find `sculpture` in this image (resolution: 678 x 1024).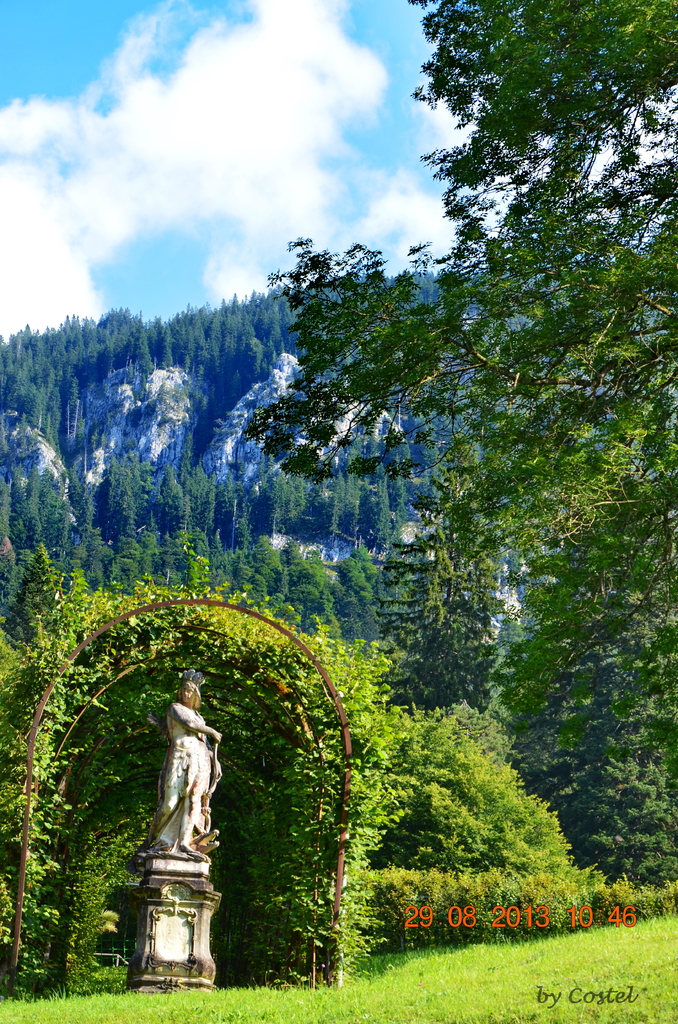
detection(142, 691, 217, 890).
